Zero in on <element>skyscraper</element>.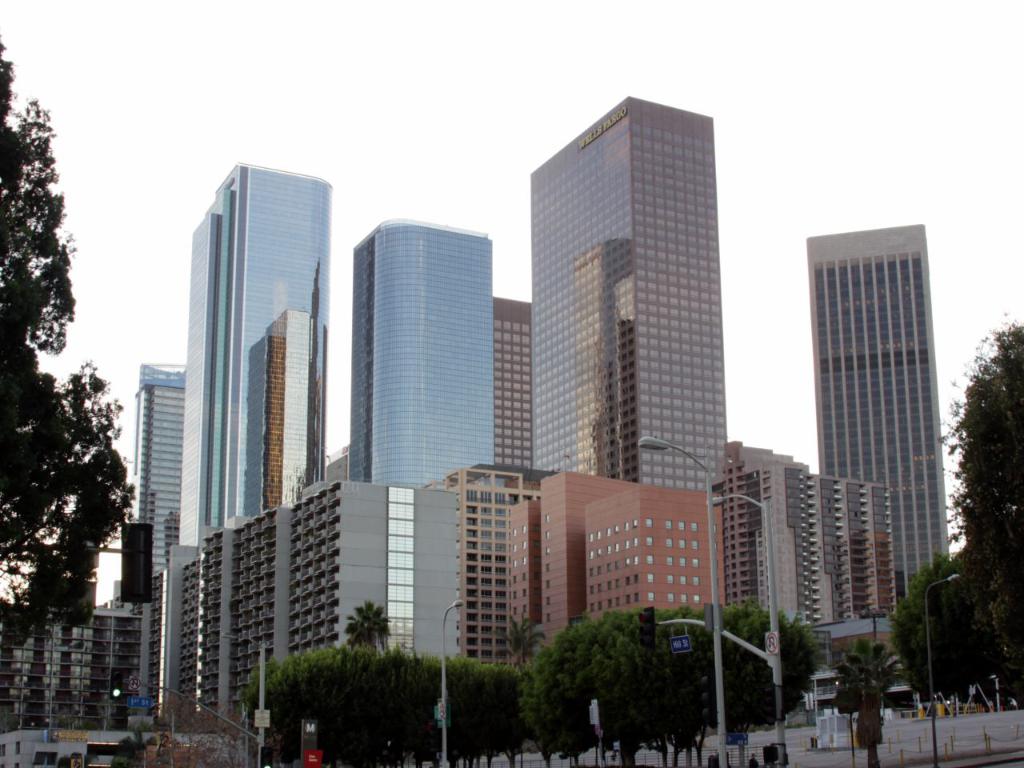
Zeroed in: [x1=529, y1=94, x2=727, y2=506].
